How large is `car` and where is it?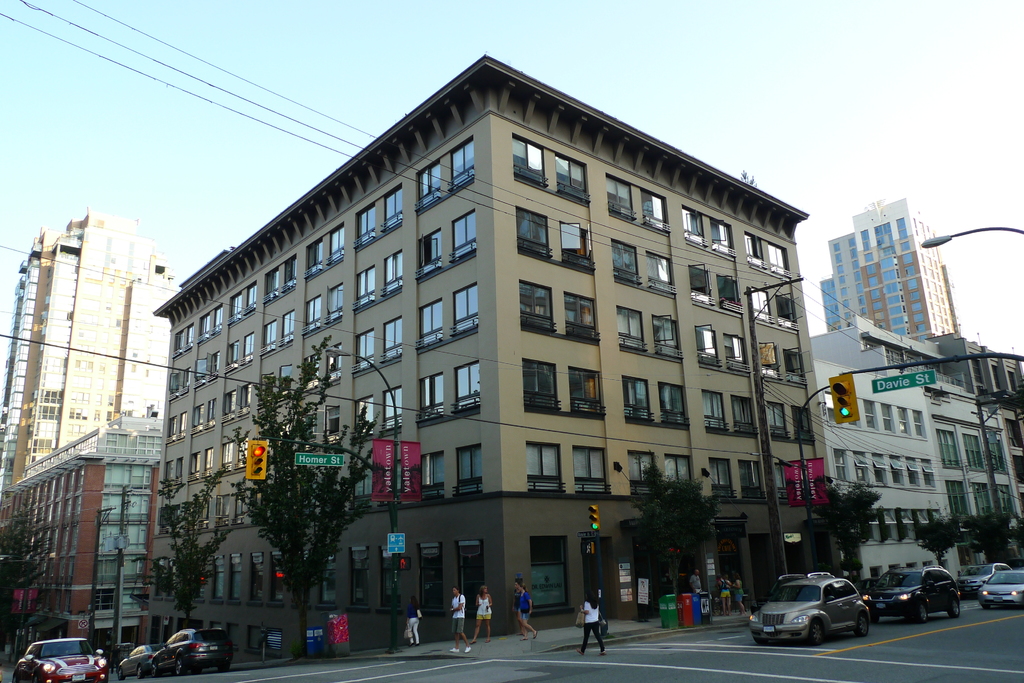
Bounding box: (151, 627, 234, 677).
